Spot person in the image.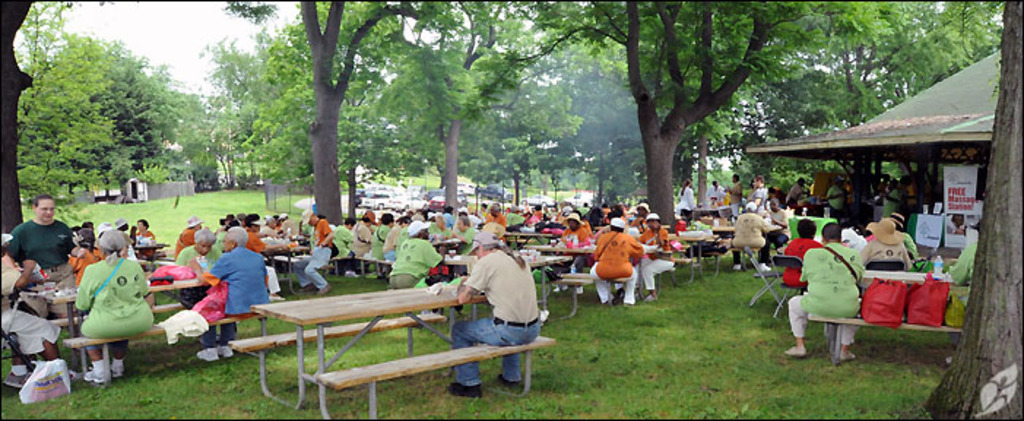
person found at (left=589, top=216, right=638, bottom=313).
